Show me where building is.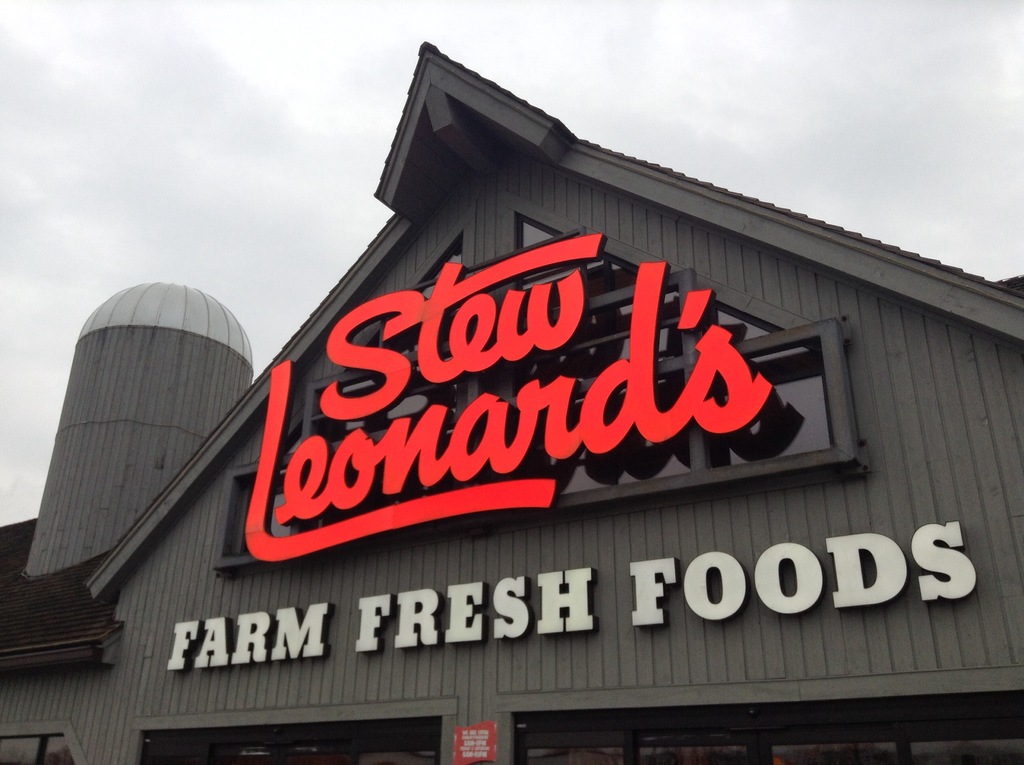
building is at detection(0, 40, 1023, 762).
